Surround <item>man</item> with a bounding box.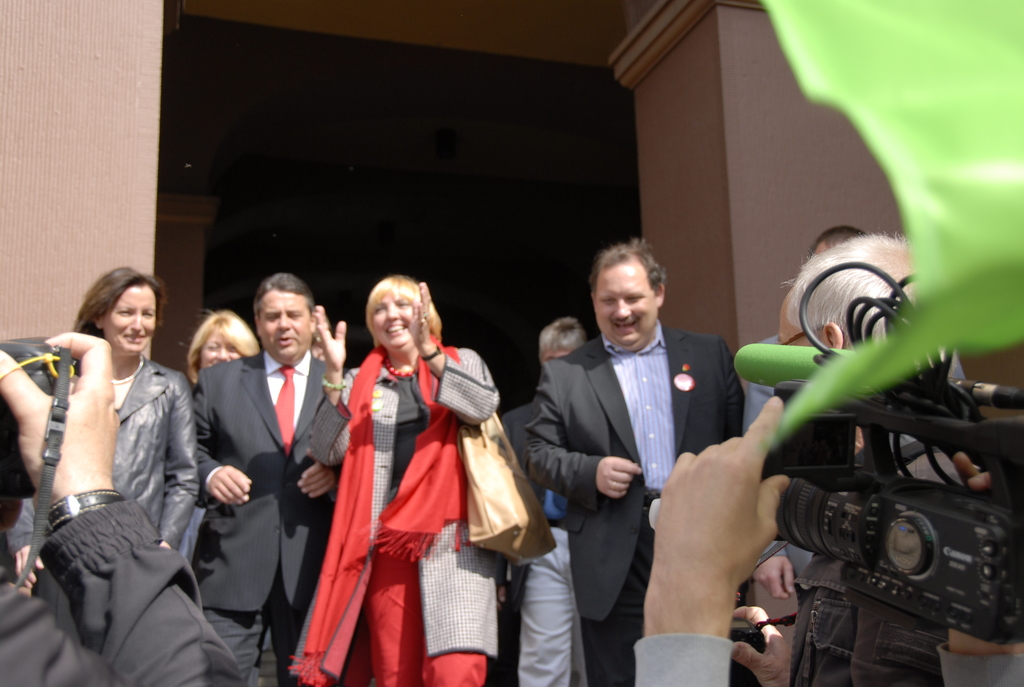
box(493, 312, 593, 686).
